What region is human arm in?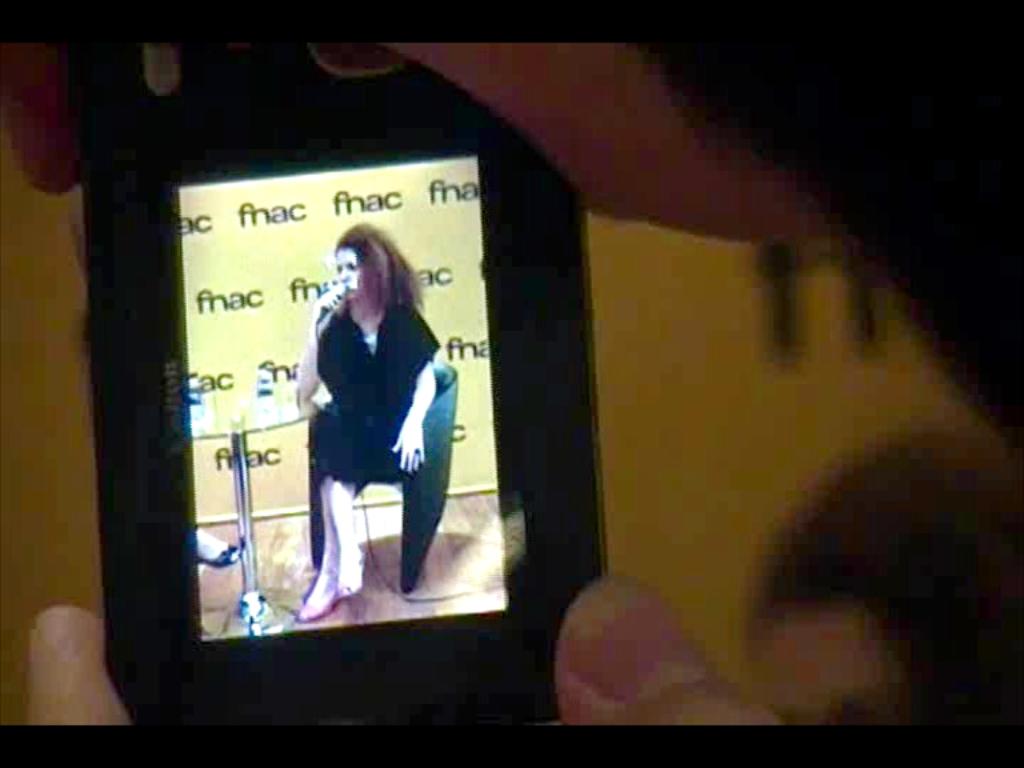
285 280 343 404.
